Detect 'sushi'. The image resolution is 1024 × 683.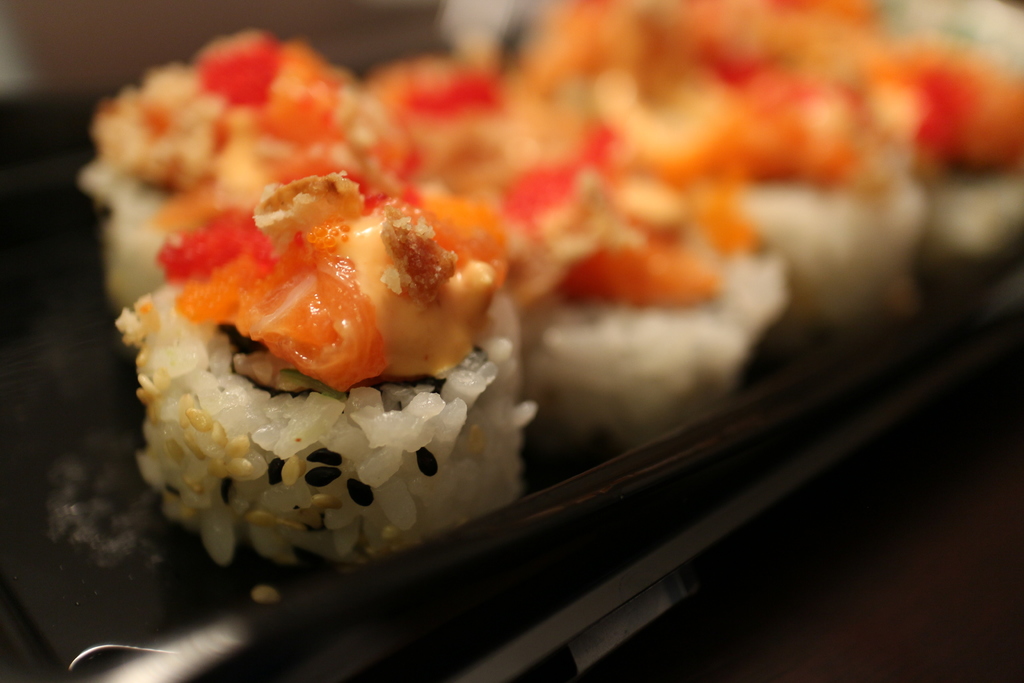
(116, 175, 492, 510).
